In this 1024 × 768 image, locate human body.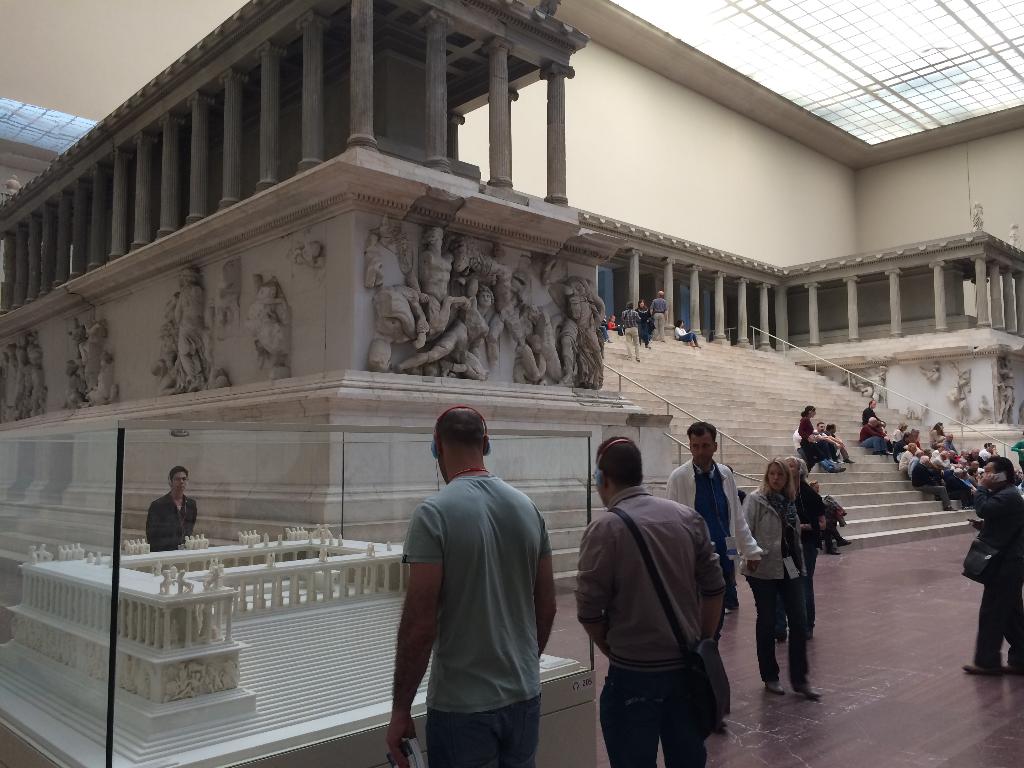
Bounding box: Rect(801, 403, 837, 465).
